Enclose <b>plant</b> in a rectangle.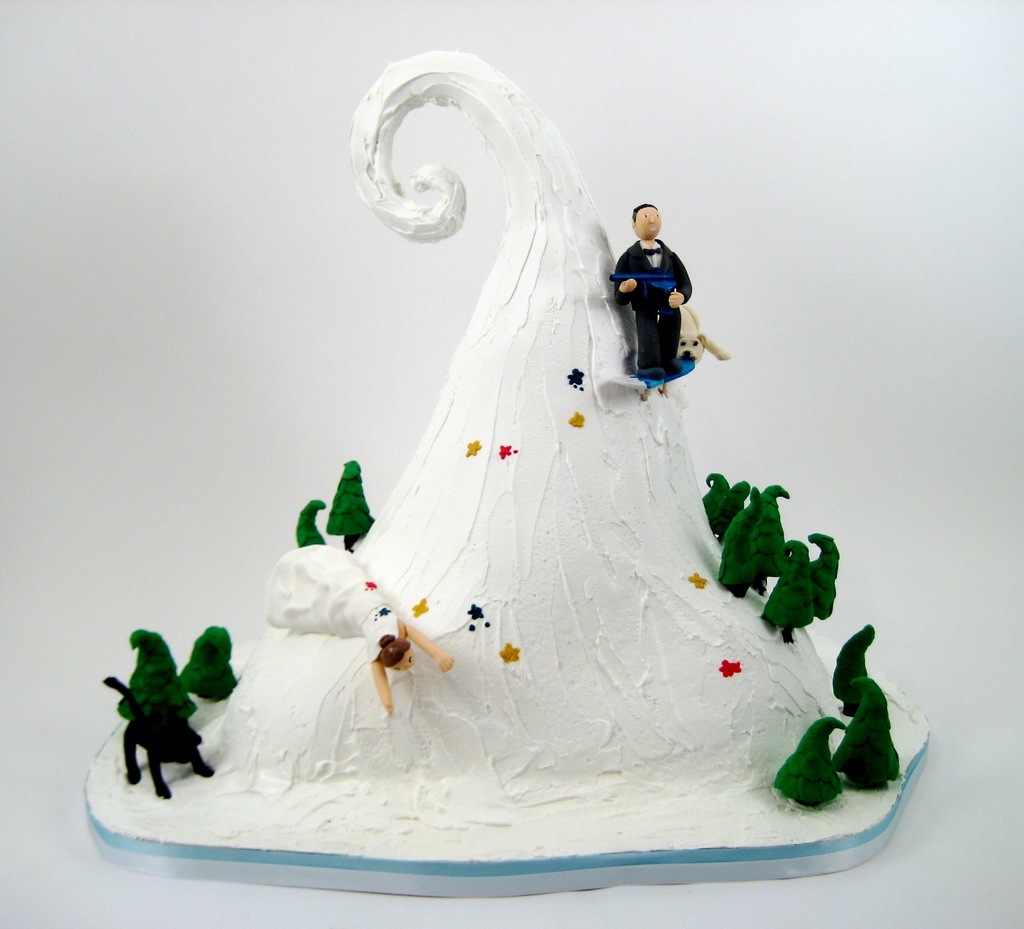
[left=772, top=712, right=844, bottom=803].
